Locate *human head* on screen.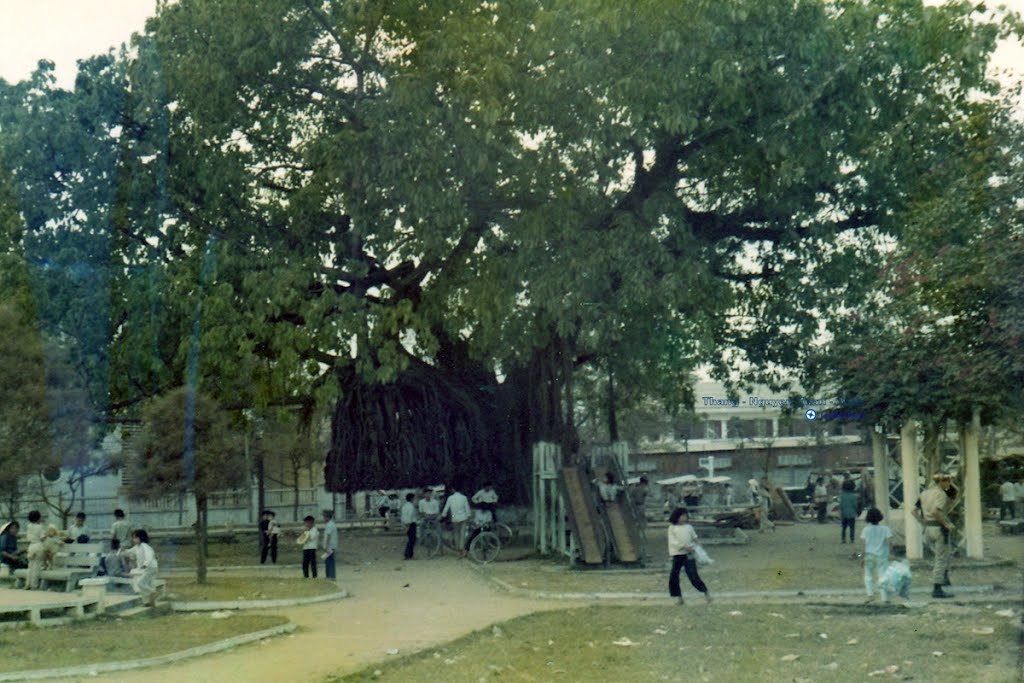
On screen at [9, 521, 24, 537].
